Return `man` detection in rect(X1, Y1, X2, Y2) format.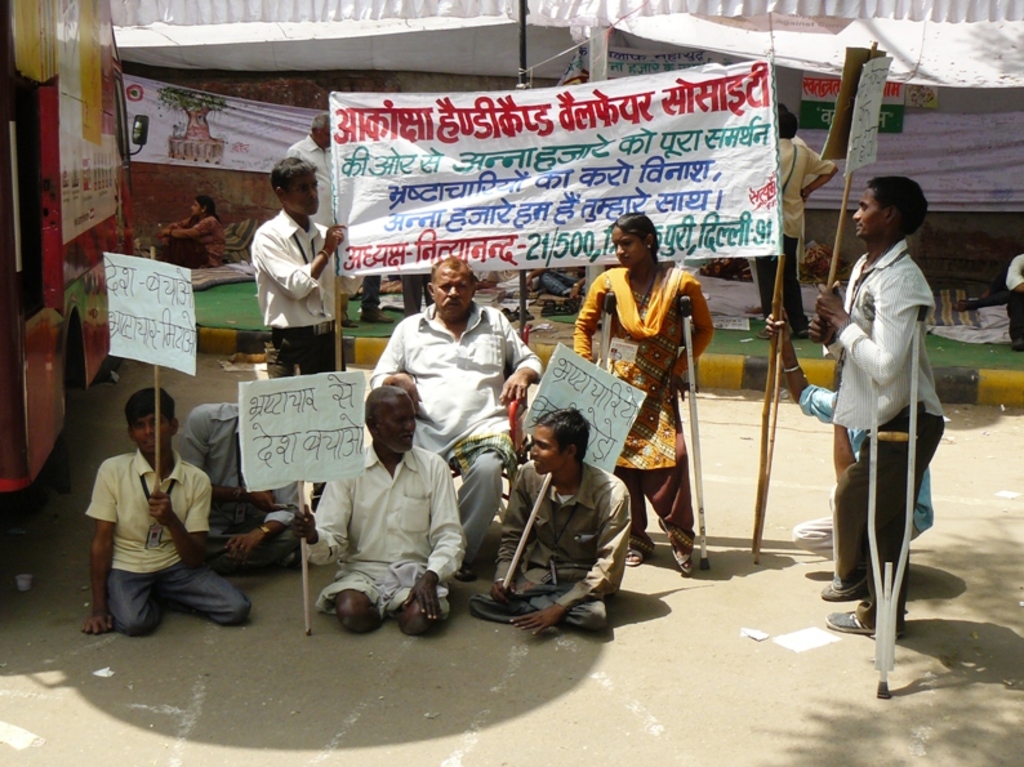
rect(744, 98, 820, 317).
